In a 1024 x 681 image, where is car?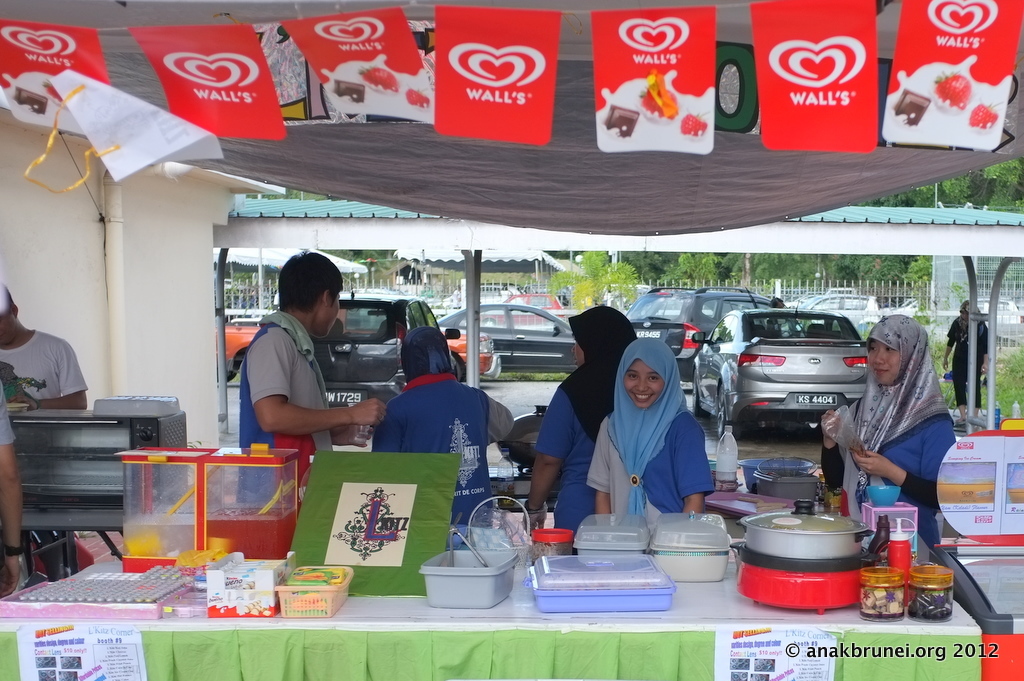
x1=312 y1=271 x2=466 y2=401.
